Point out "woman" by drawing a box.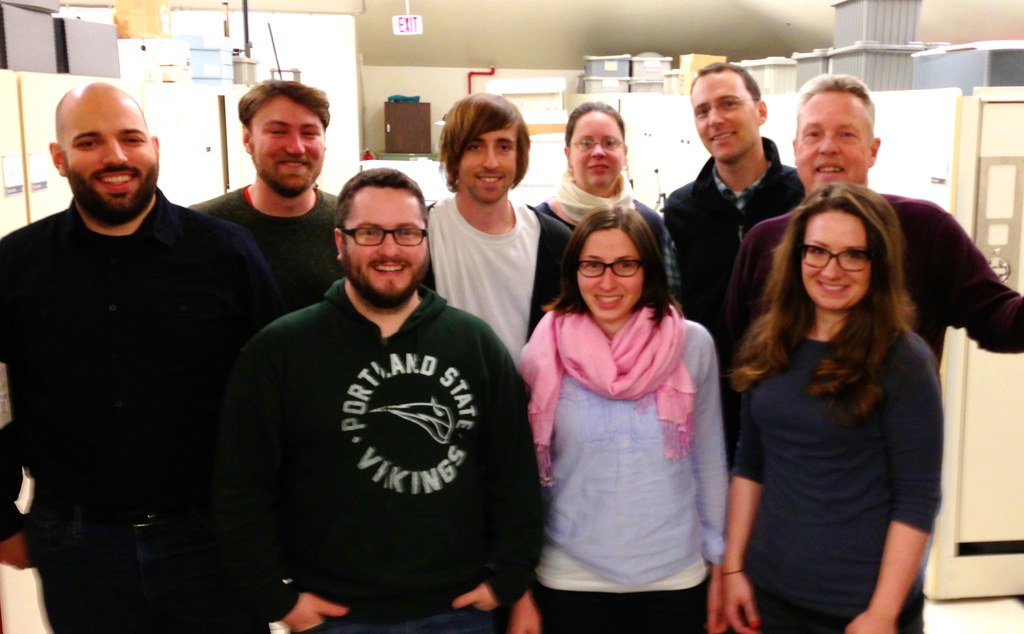
540,101,685,307.
